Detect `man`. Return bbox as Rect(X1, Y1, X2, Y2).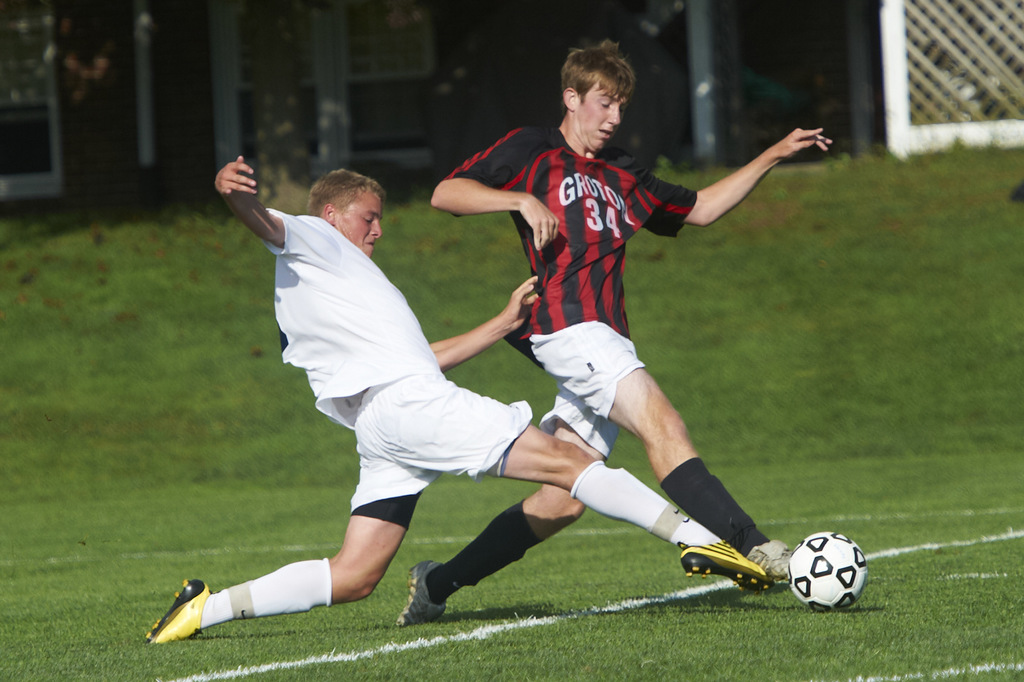
Rect(392, 38, 836, 633).
